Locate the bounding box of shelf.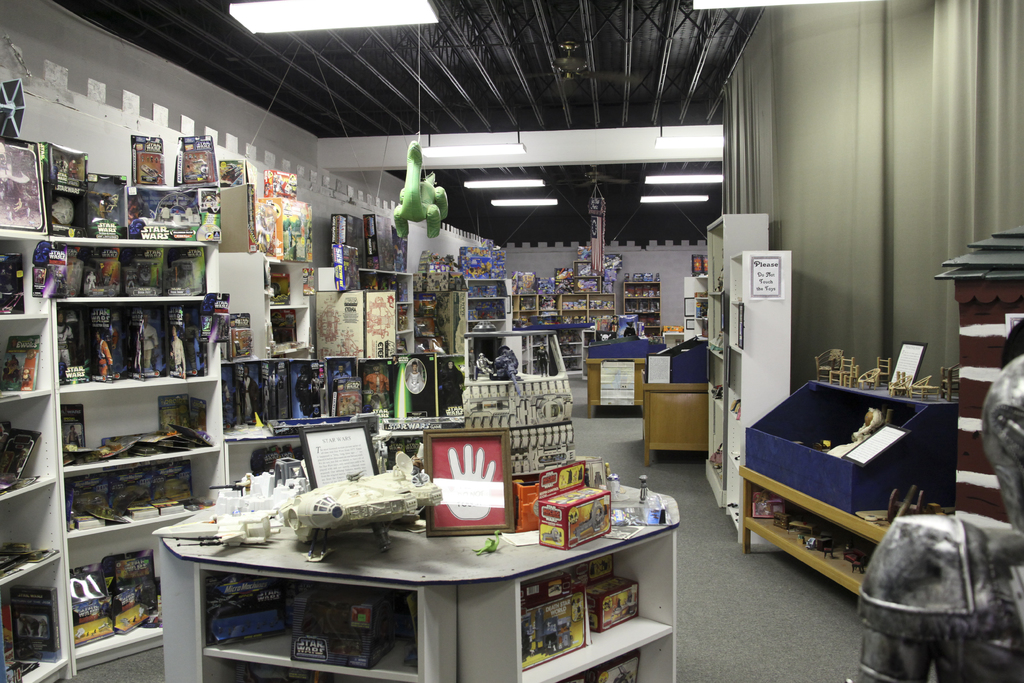
Bounding box: x1=58, y1=388, x2=225, y2=482.
